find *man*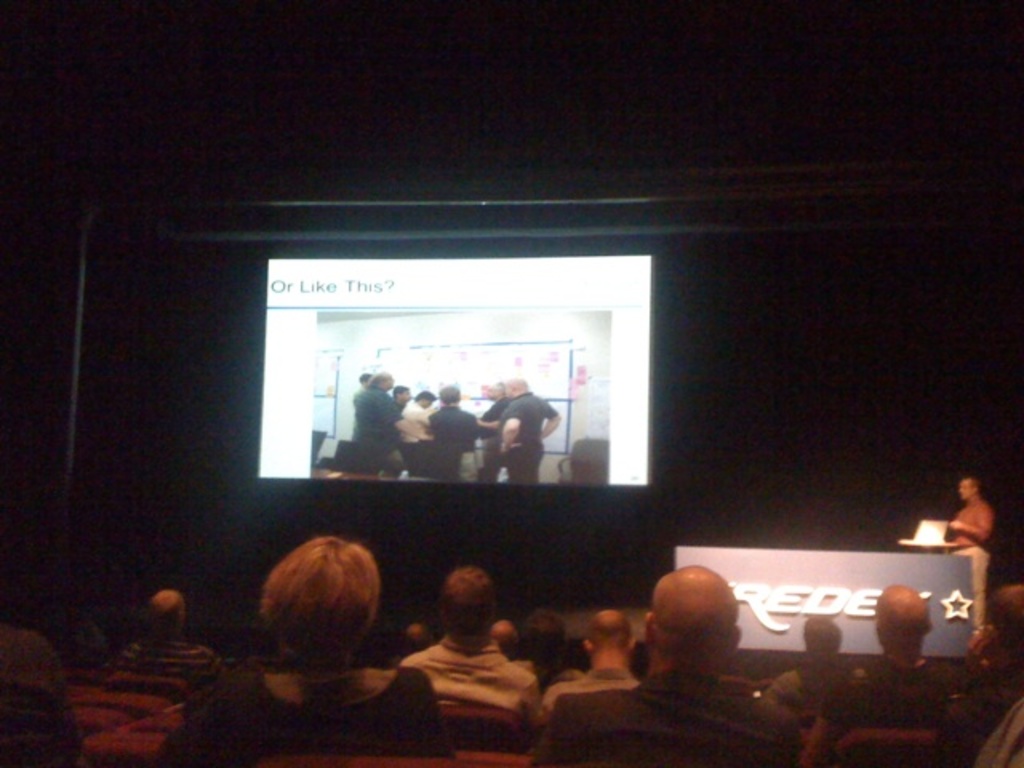
x1=398 y1=624 x2=430 y2=659
